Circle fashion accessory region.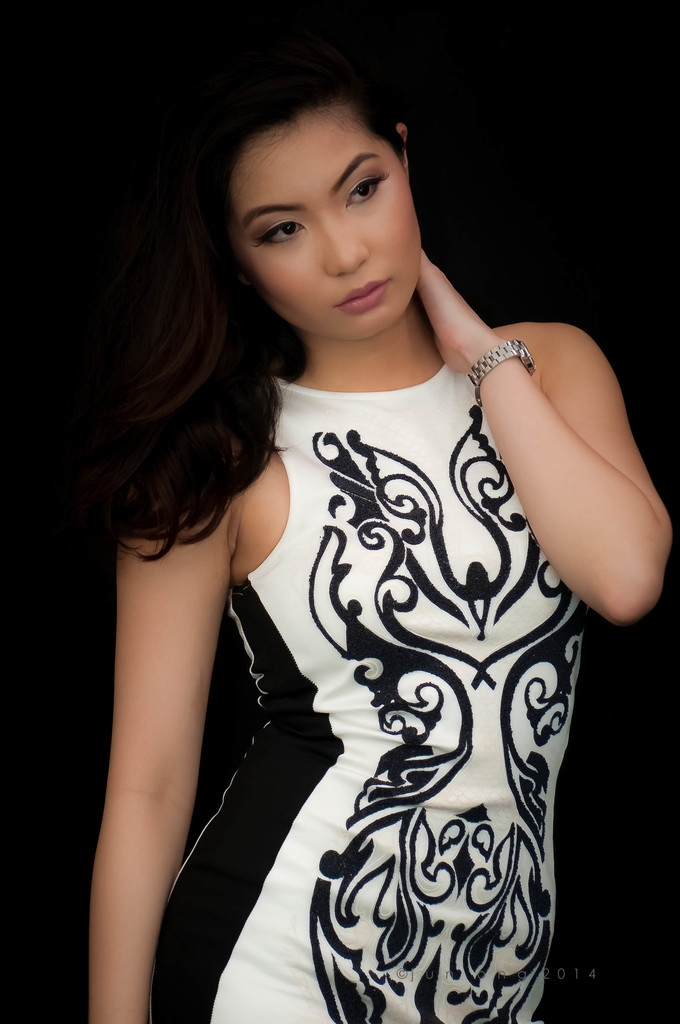
Region: [470,335,538,400].
